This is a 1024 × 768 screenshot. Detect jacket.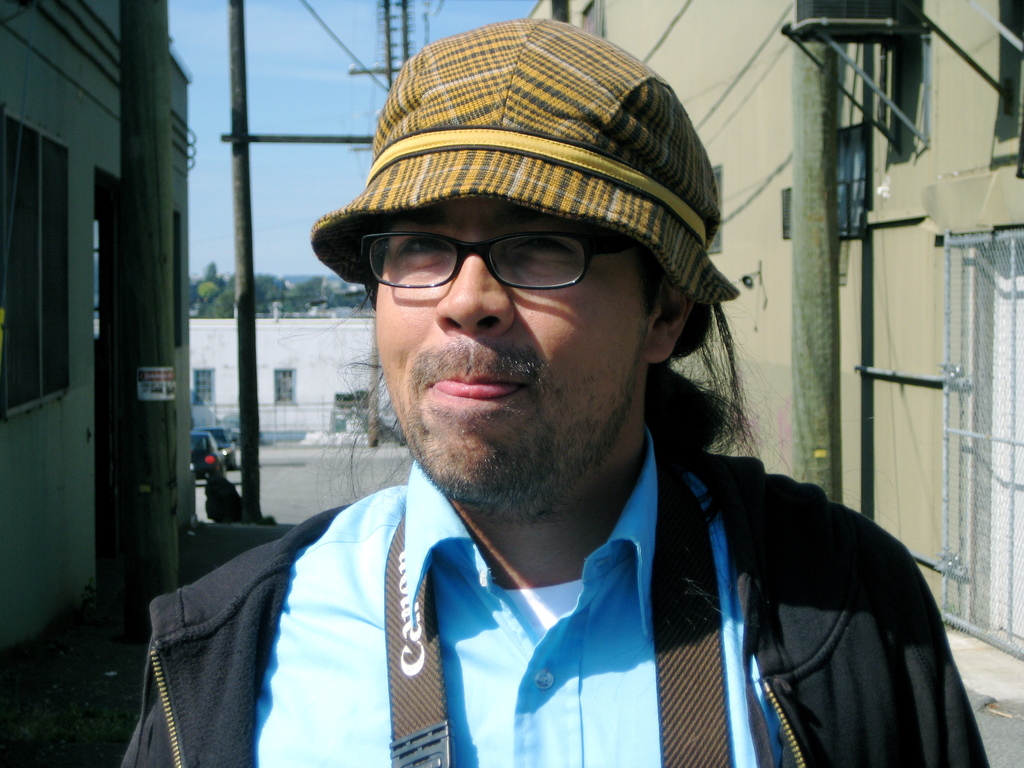
region(157, 472, 868, 767).
